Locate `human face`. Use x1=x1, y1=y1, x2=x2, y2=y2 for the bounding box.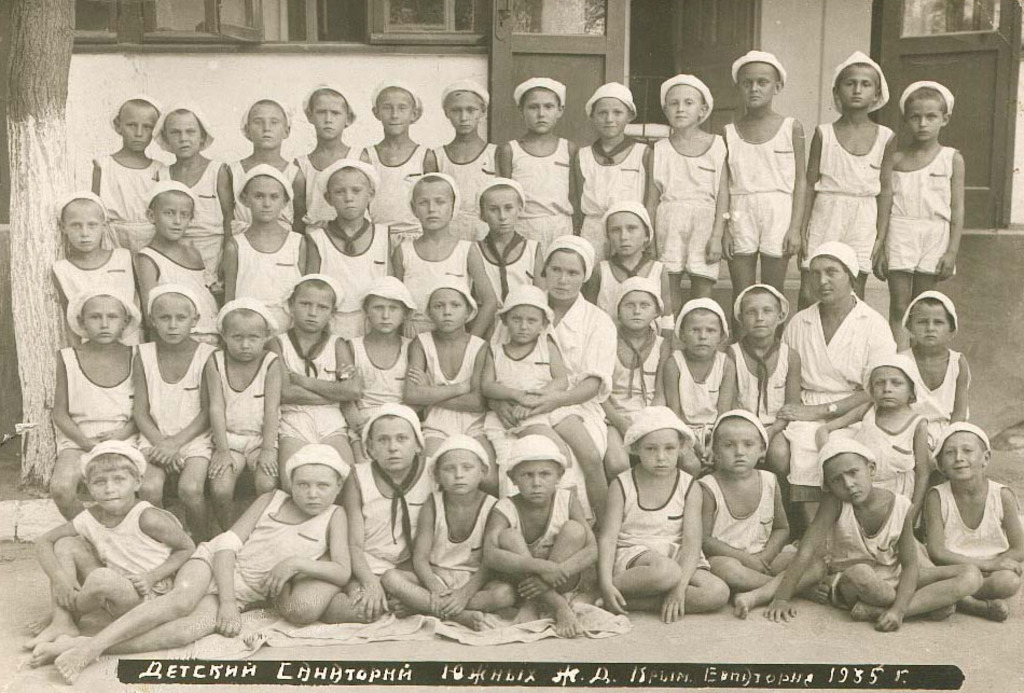
x1=545, y1=252, x2=583, y2=302.
